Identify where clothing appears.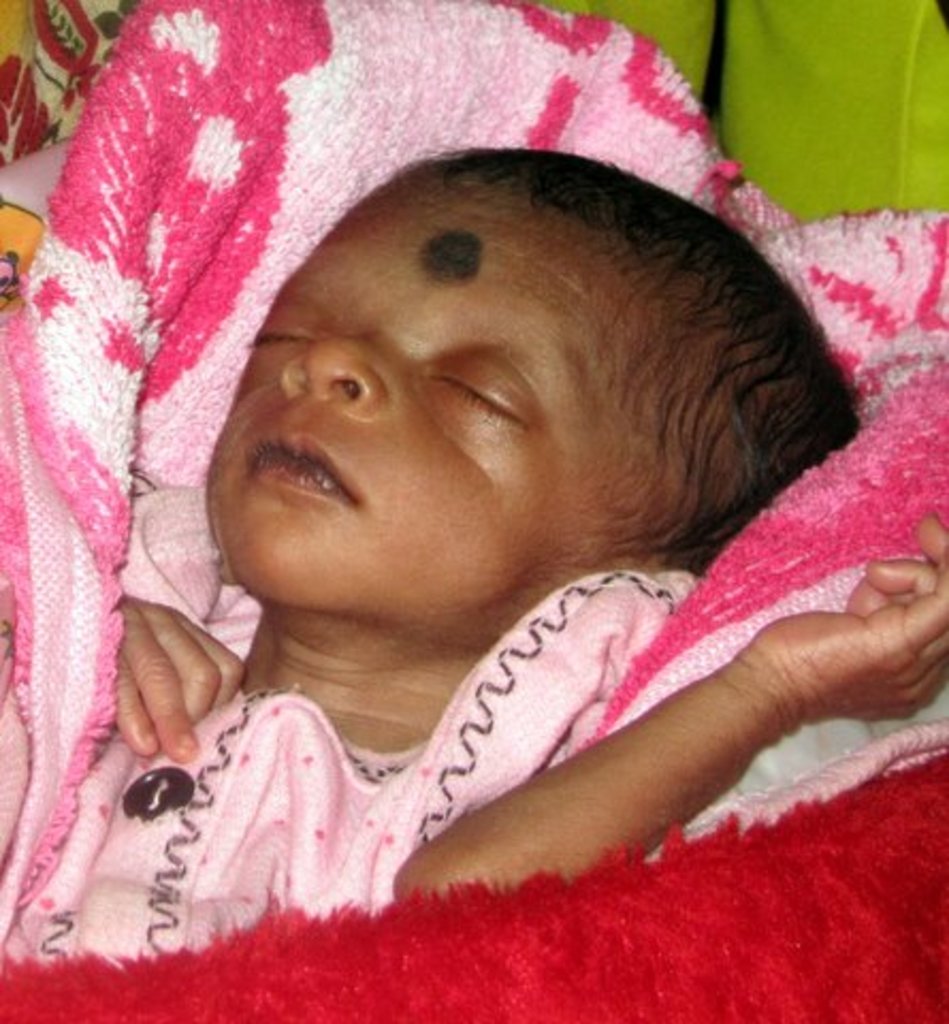
Appears at box(0, 471, 689, 962).
